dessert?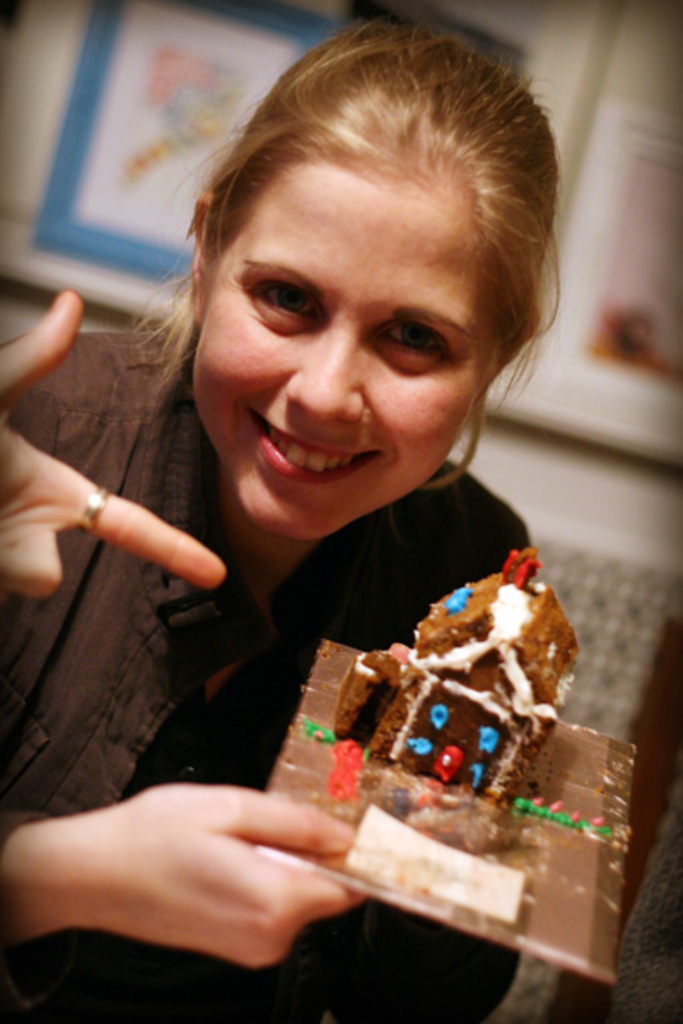
BBox(347, 563, 582, 770)
